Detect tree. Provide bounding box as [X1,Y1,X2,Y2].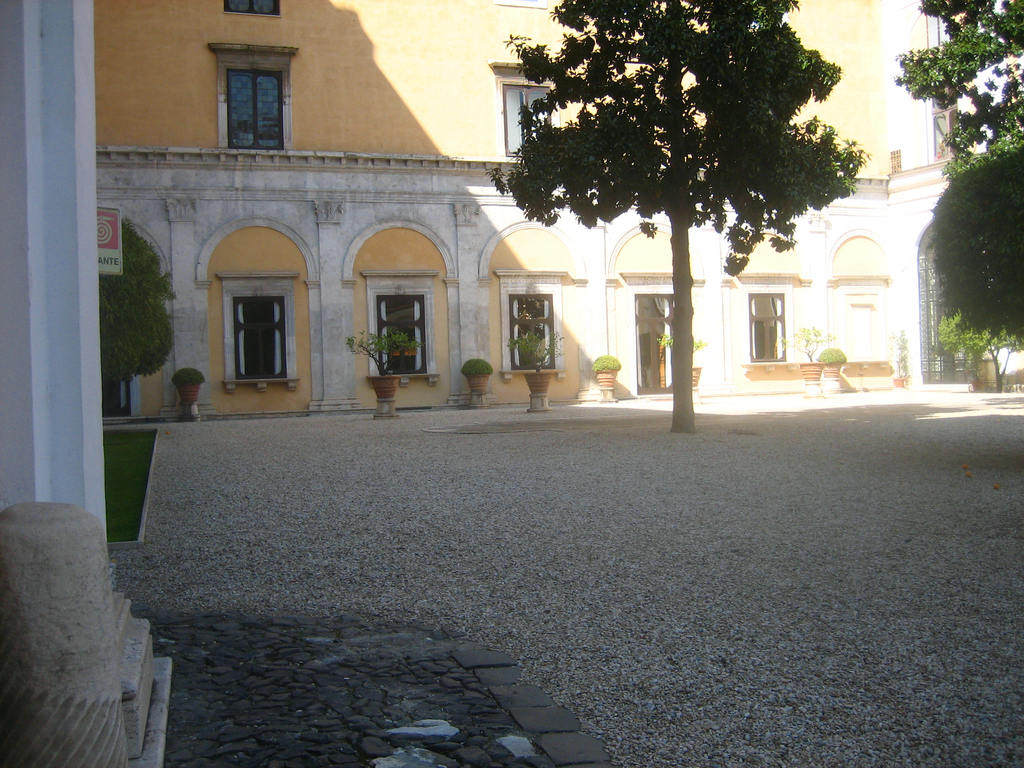
[894,0,1023,342].
